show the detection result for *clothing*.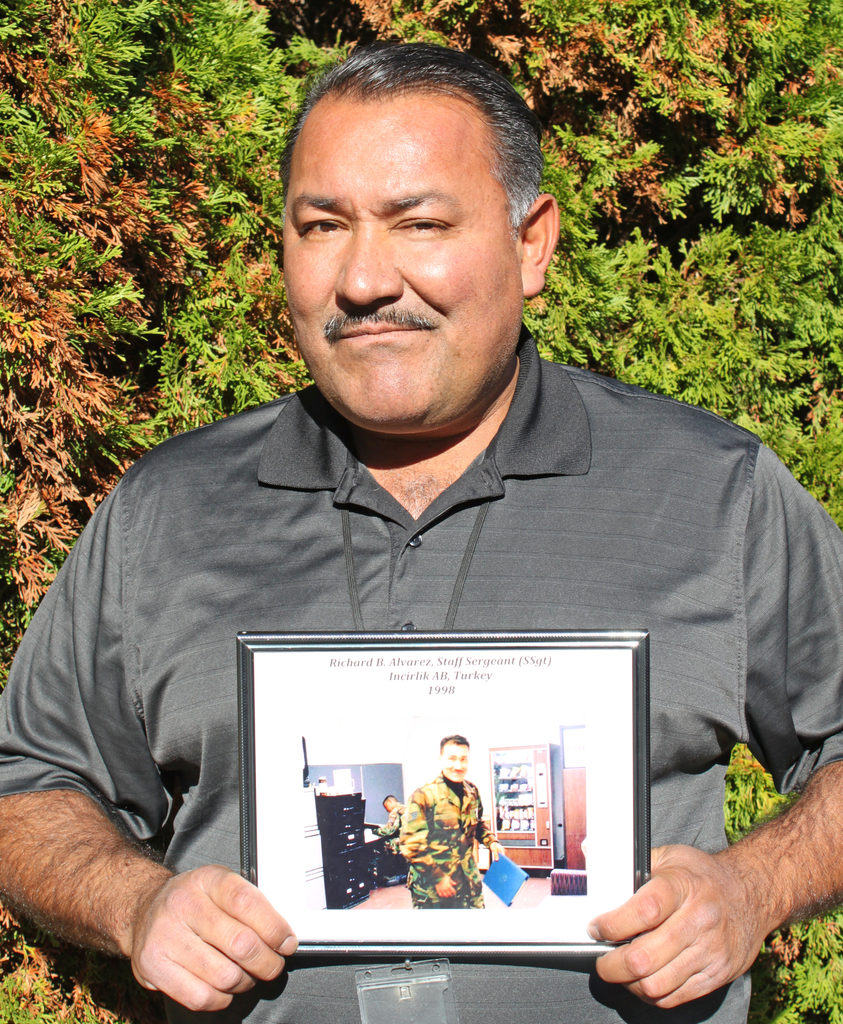
select_region(383, 805, 411, 875).
